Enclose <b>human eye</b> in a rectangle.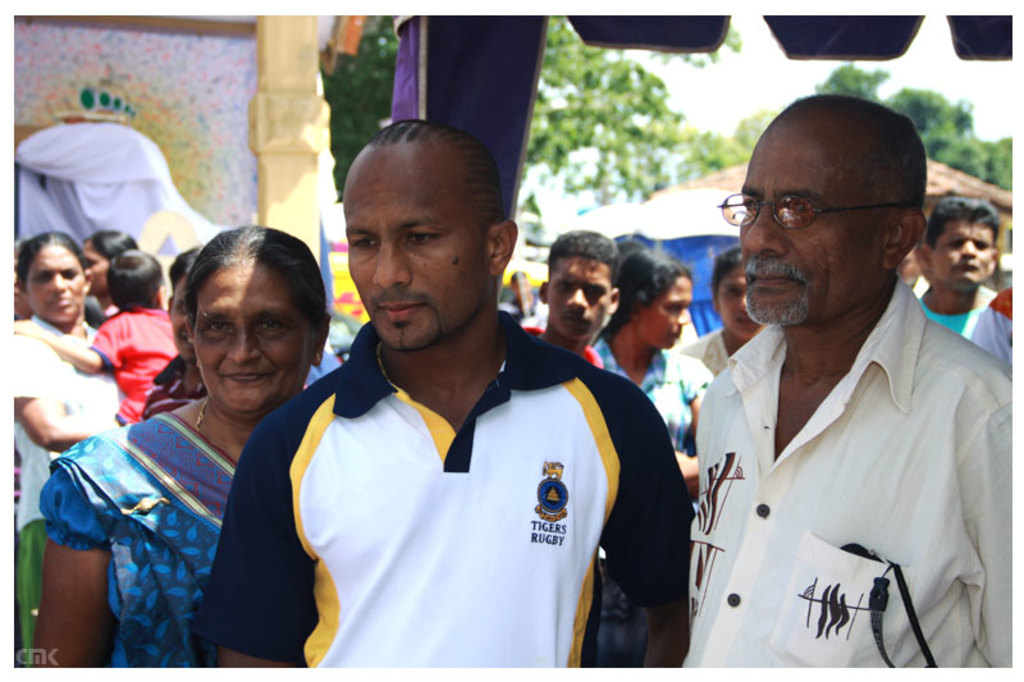
349/233/381/251.
